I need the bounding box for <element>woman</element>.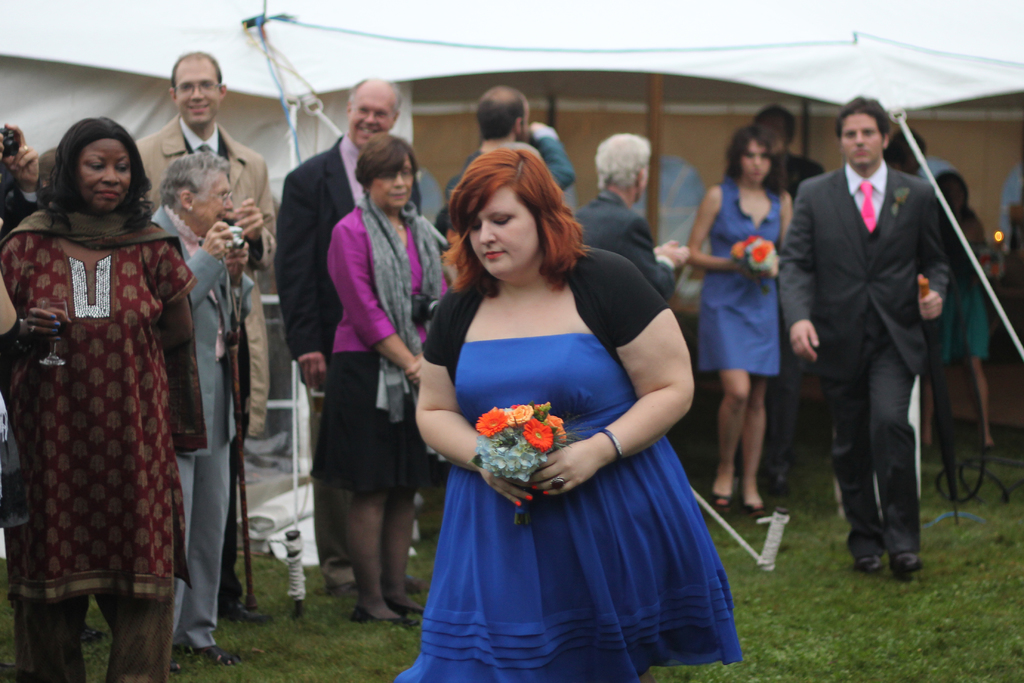
Here it is: box(401, 138, 741, 682).
